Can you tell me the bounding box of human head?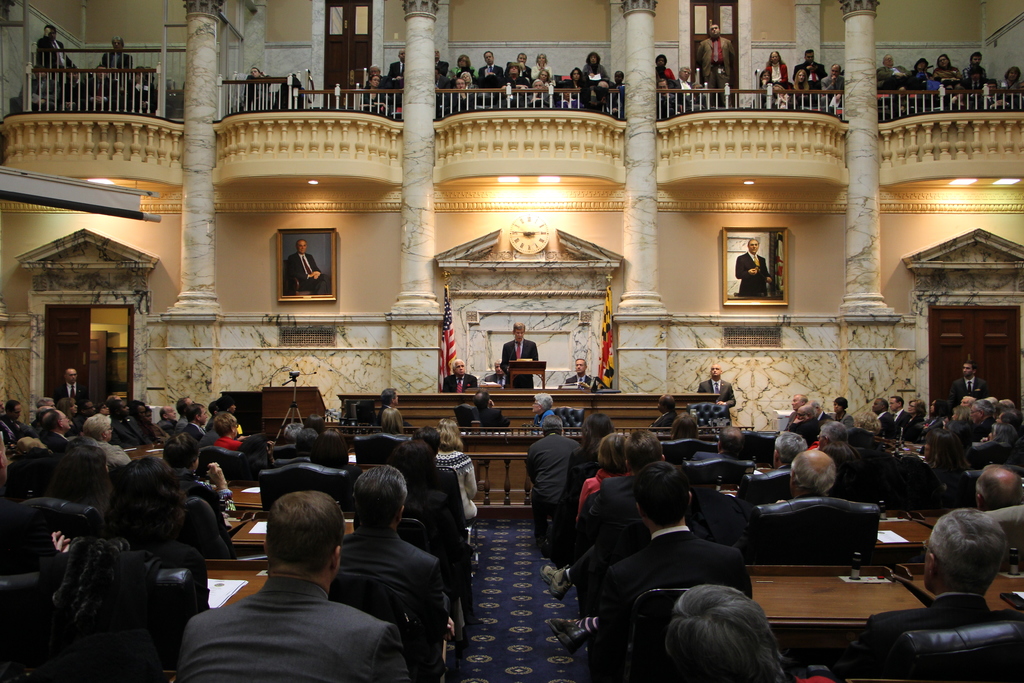
box(559, 86, 572, 99).
